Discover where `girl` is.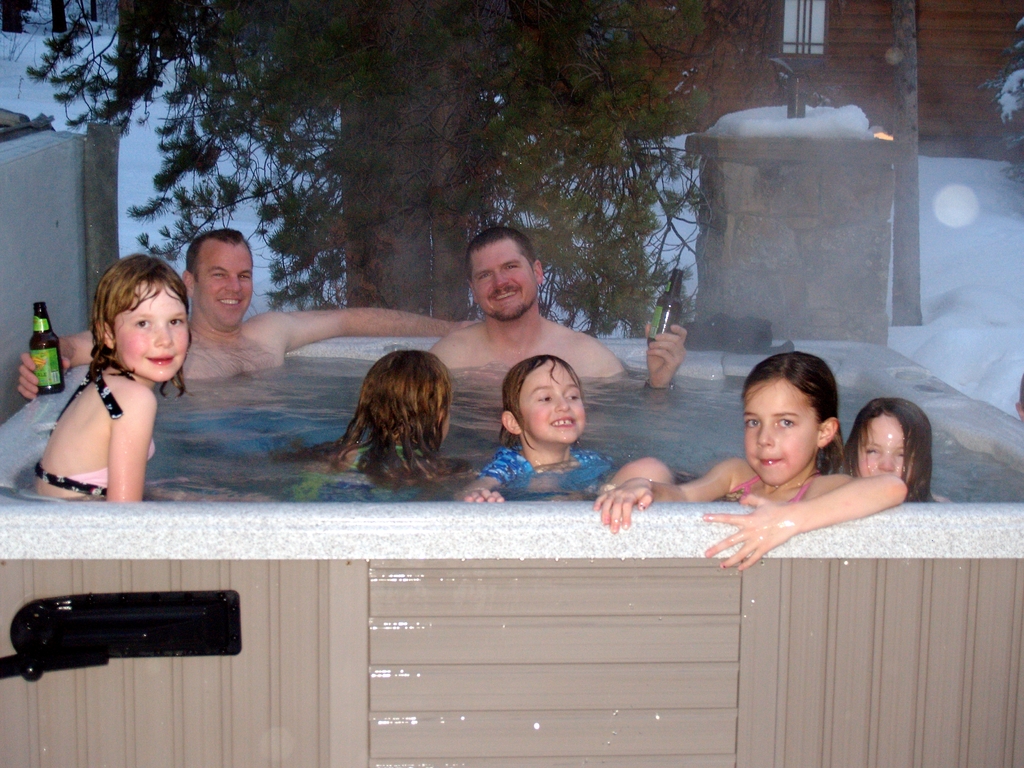
Discovered at [833,393,947,506].
